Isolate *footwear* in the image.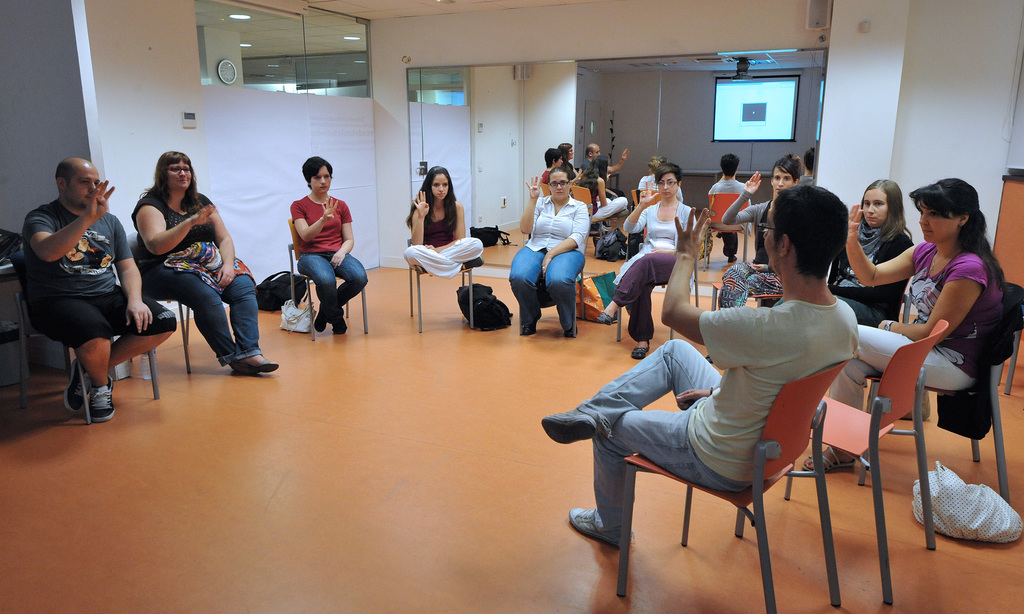
Isolated region: select_region(413, 263, 428, 275).
